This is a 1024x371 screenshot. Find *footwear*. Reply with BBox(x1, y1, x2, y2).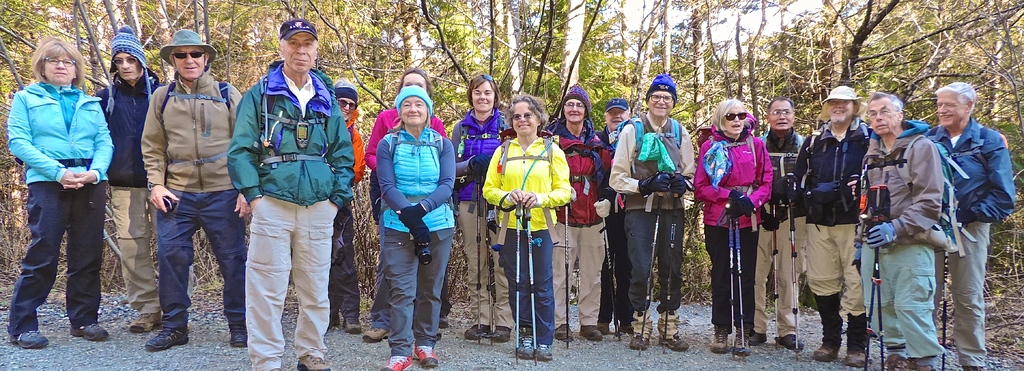
BBox(779, 334, 796, 352).
